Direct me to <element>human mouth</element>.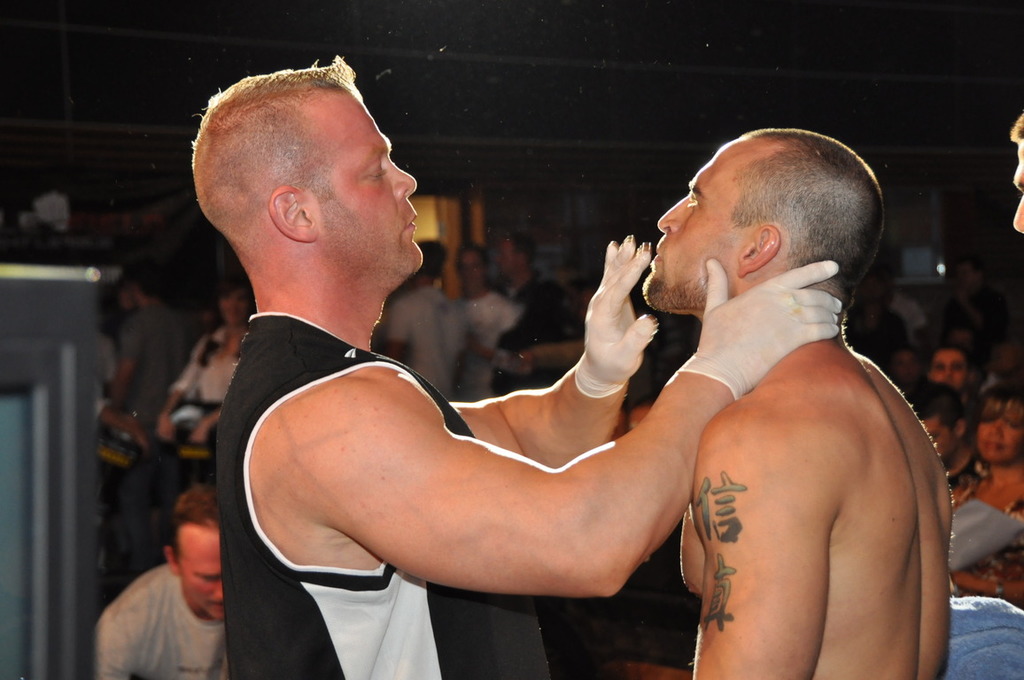
Direction: box=[207, 599, 223, 612].
